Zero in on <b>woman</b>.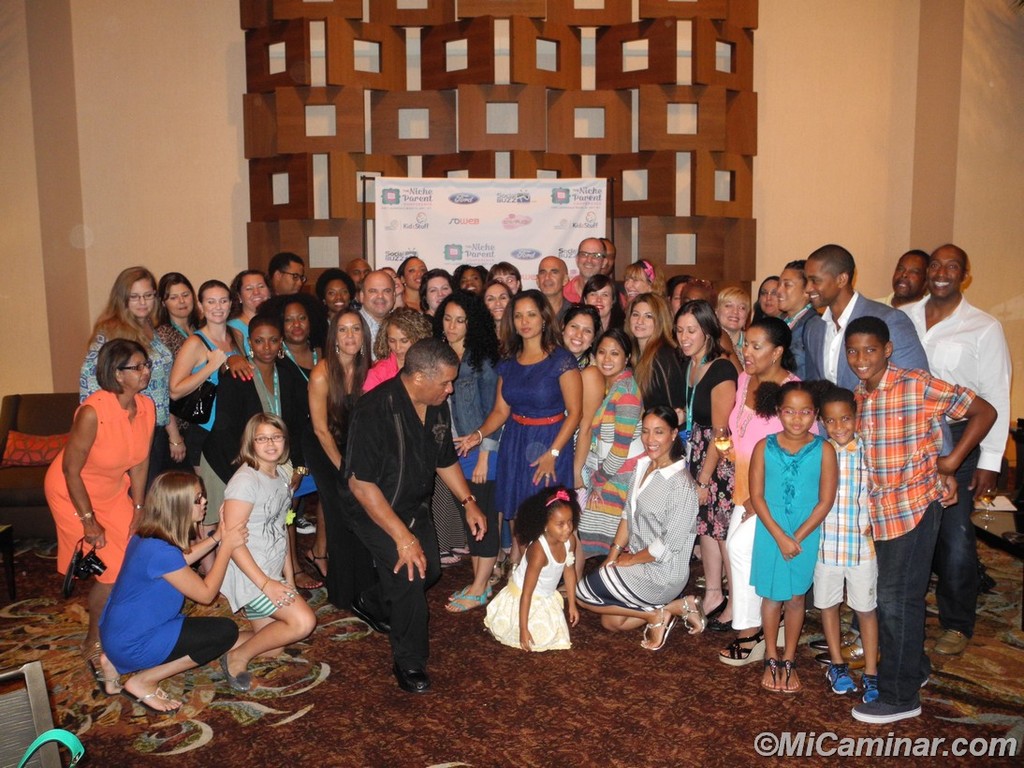
Zeroed in: 304 310 369 479.
